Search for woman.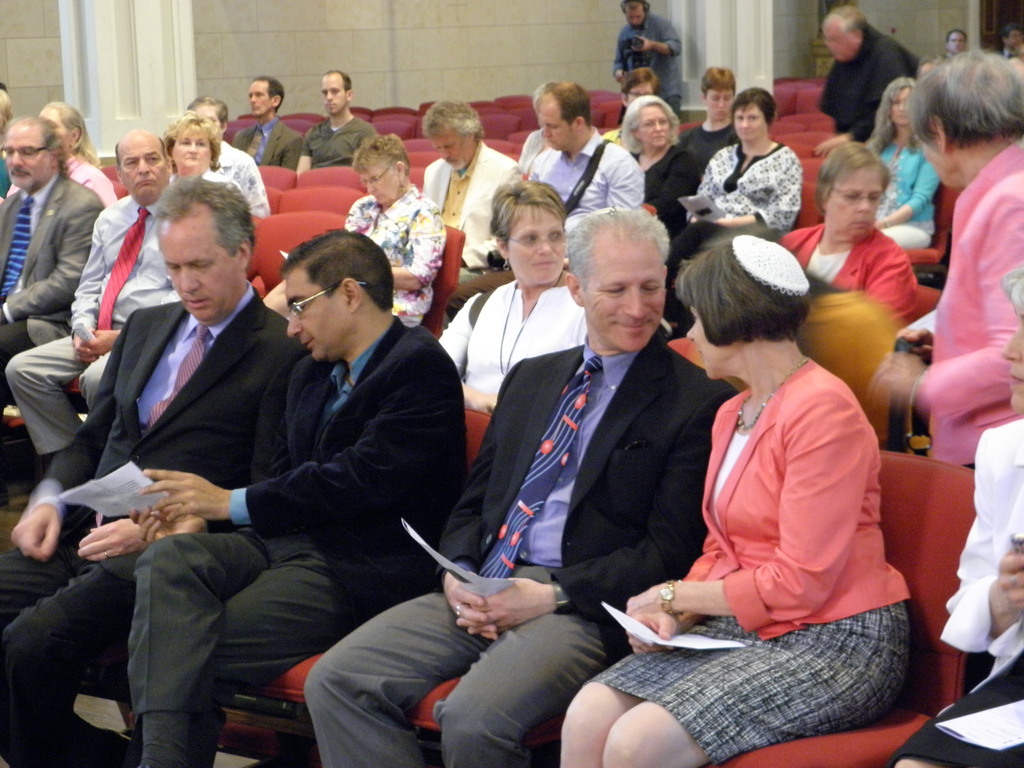
Found at crop(626, 210, 902, 766).
